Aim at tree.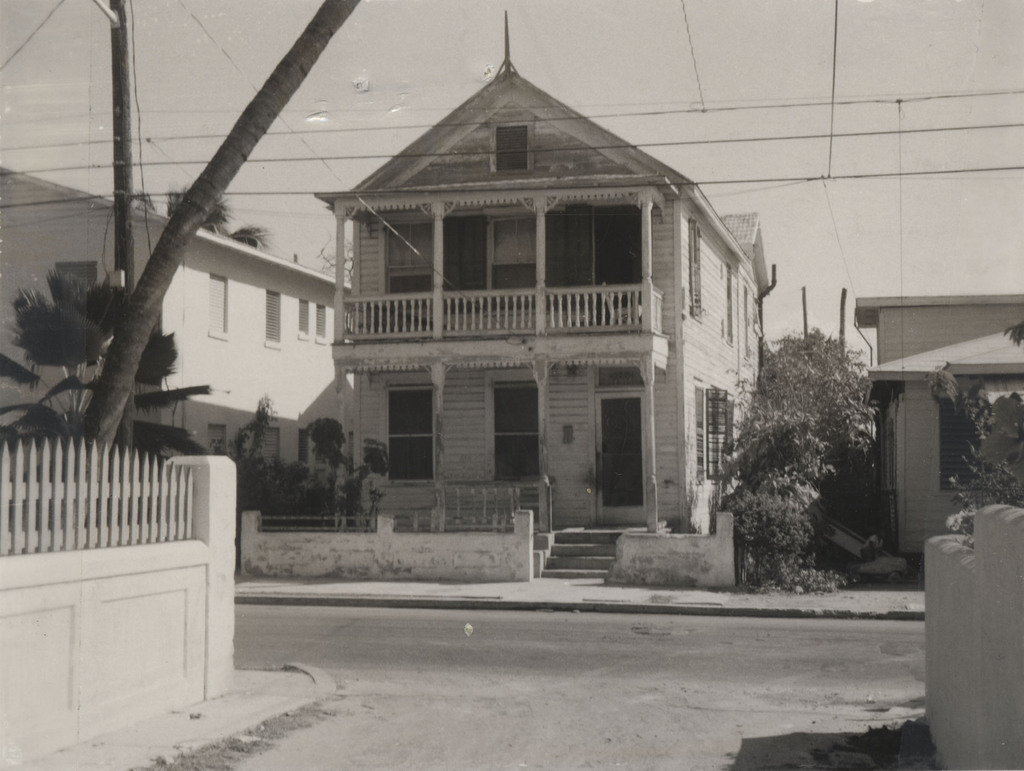
Aimed at <bbox>922, 328, 1023, 542</bbox>.
